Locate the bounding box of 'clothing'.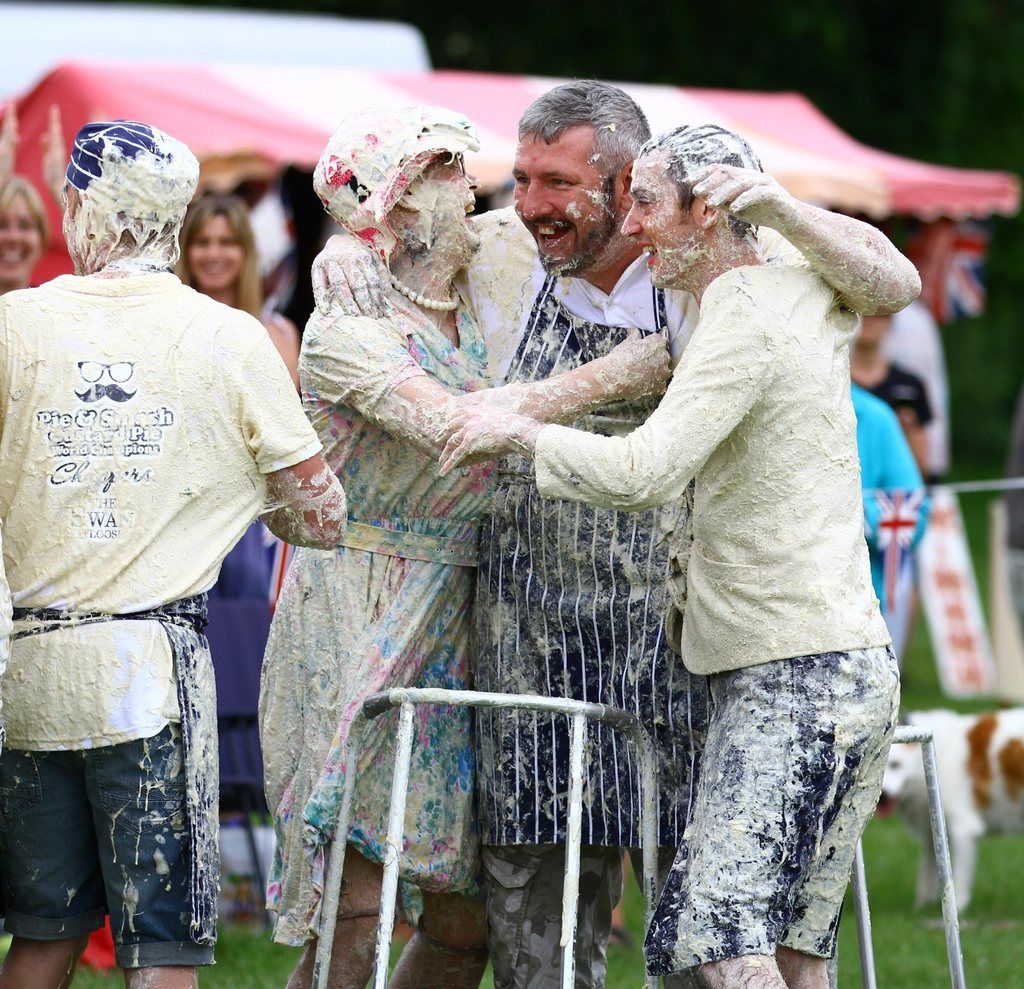
Bounding box: left=259, top=290, right=497, bottom=947.
